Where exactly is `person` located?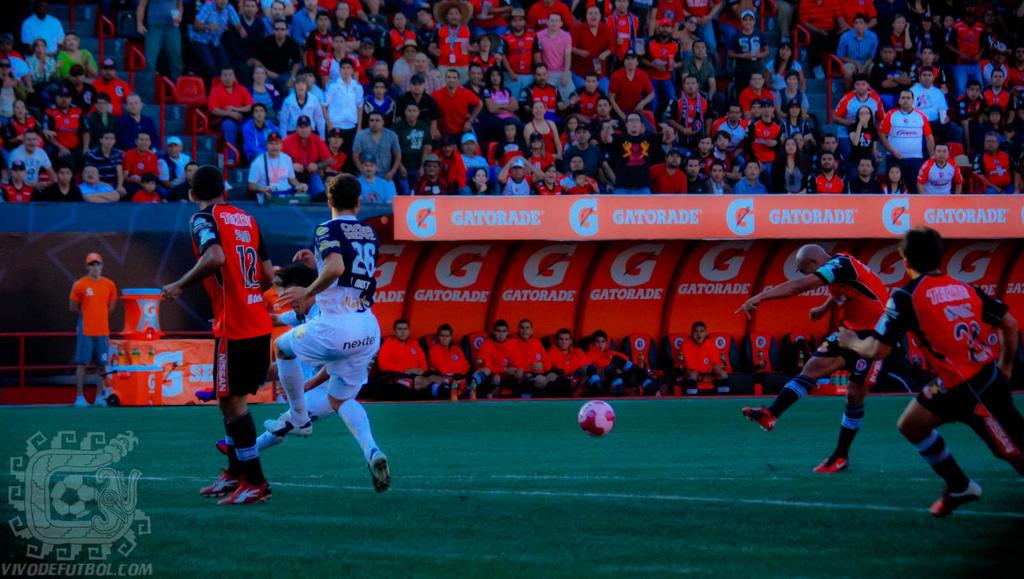
Its bounding box is l=176, t=168, r=274, b=510.
